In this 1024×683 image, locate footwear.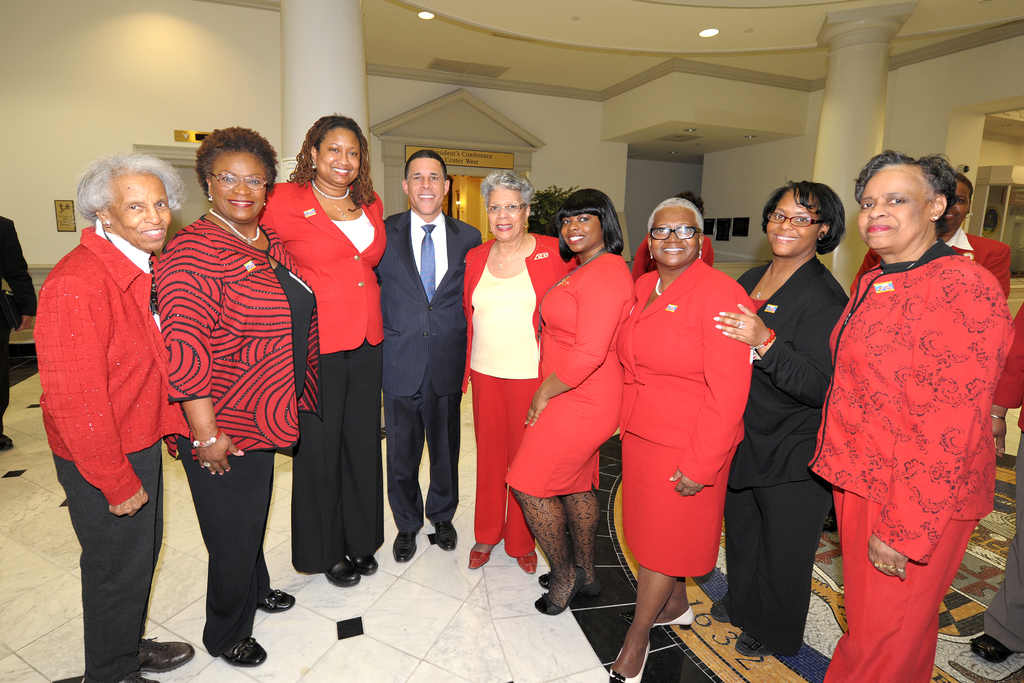
Bounding box: bbox(244, 588, 286, 617).
